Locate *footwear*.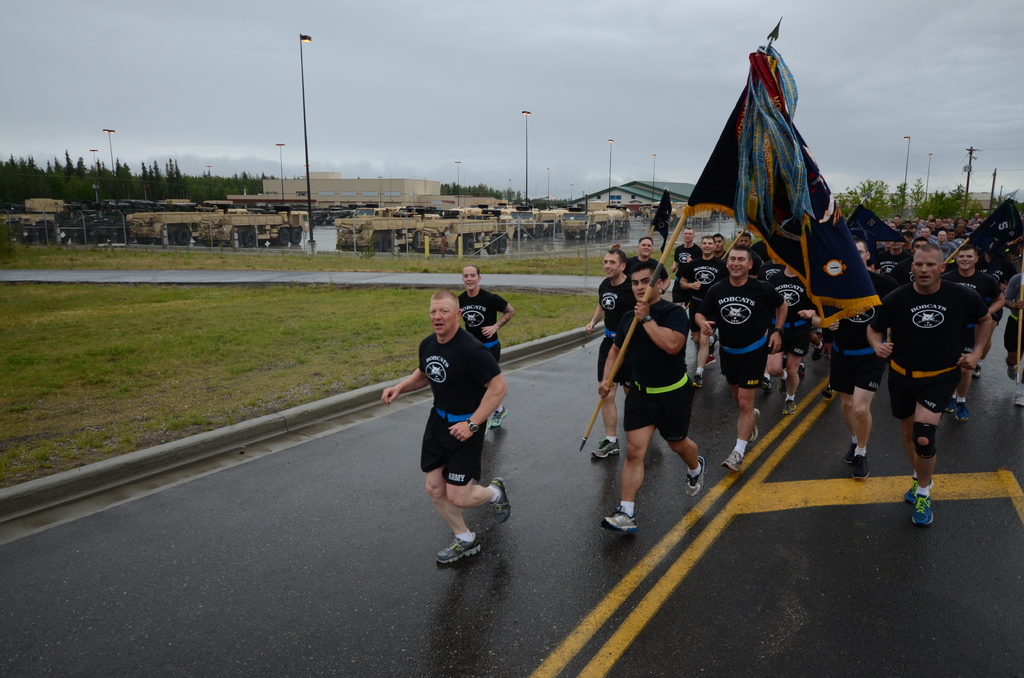
Bounding box: bbox(911, 492, 936, 528).
